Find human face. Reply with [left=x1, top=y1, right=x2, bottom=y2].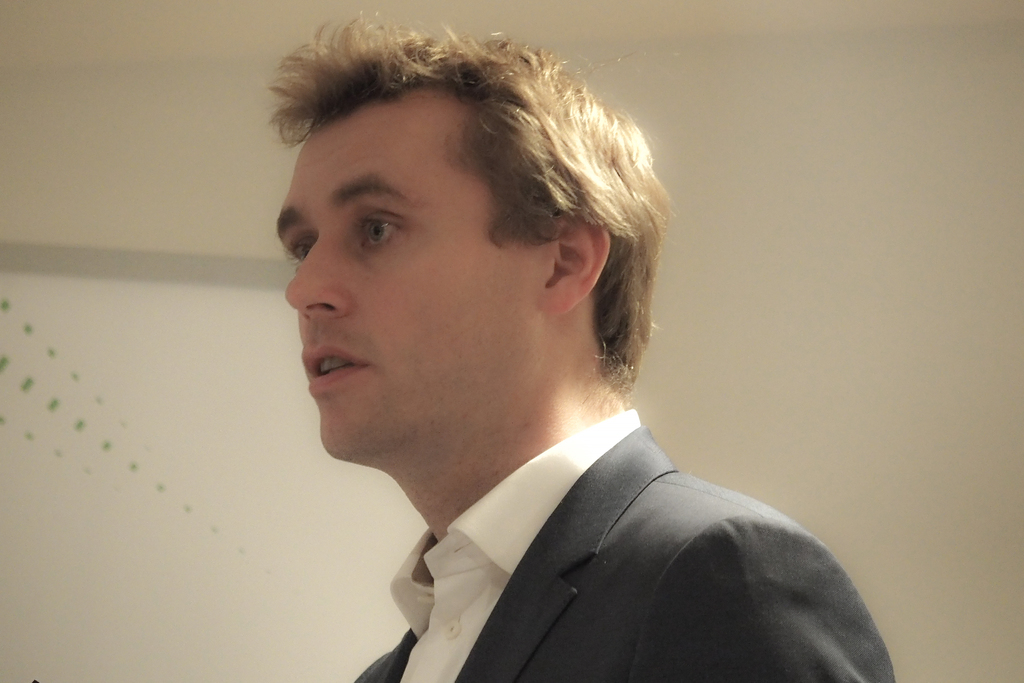
[left=278, top=125, right=540, bottom=456].
